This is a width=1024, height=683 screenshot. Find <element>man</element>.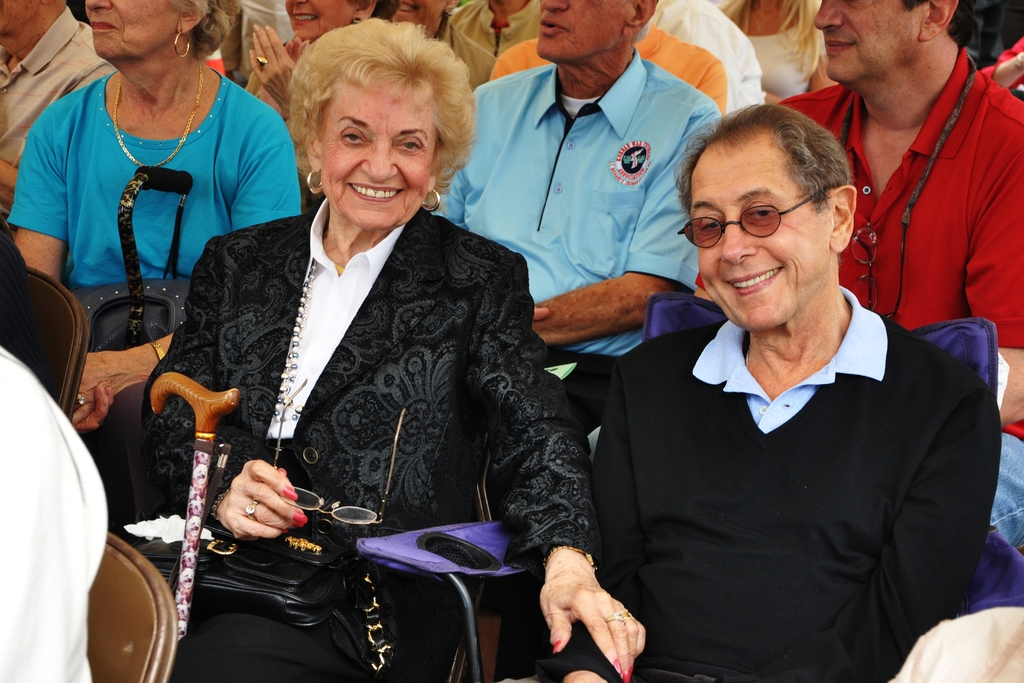
Bounding box: crop(776, 0, 1023, 548).
